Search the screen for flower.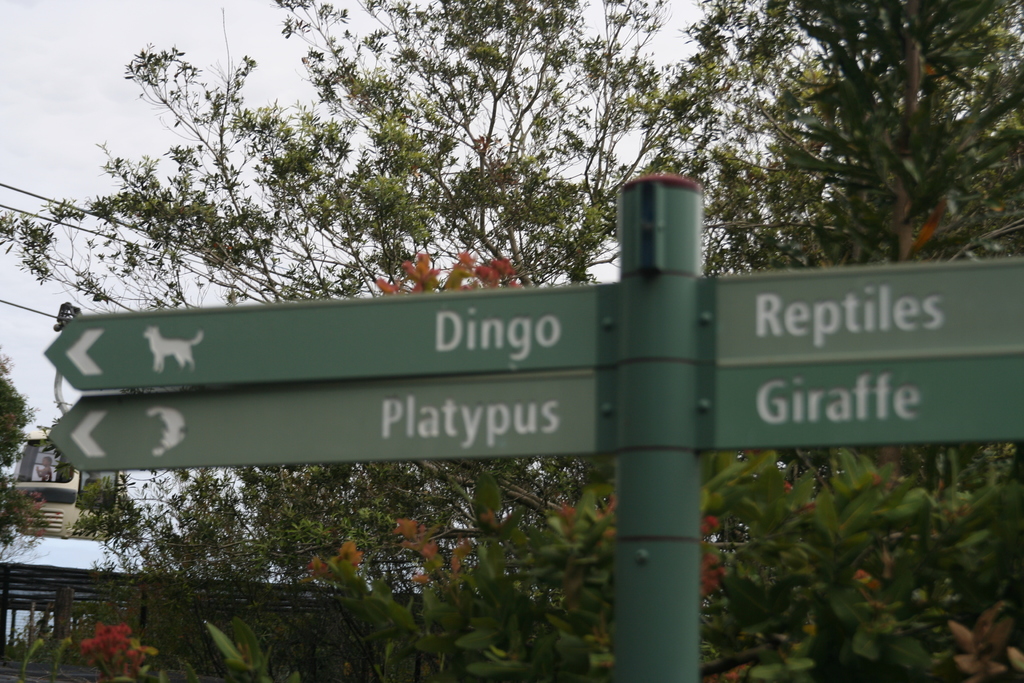
Found at region(480, 508, 500, 529).
